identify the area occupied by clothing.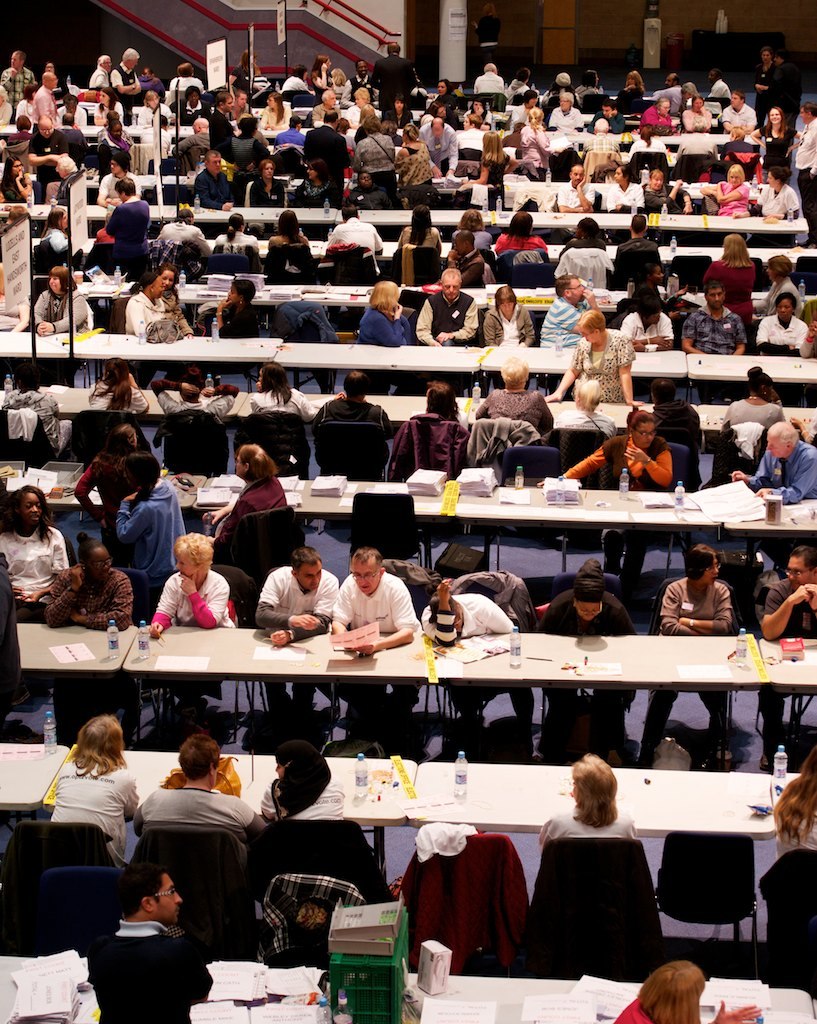
Area: pyautogui.locateOnScreen(94, 383, 142, 416).
